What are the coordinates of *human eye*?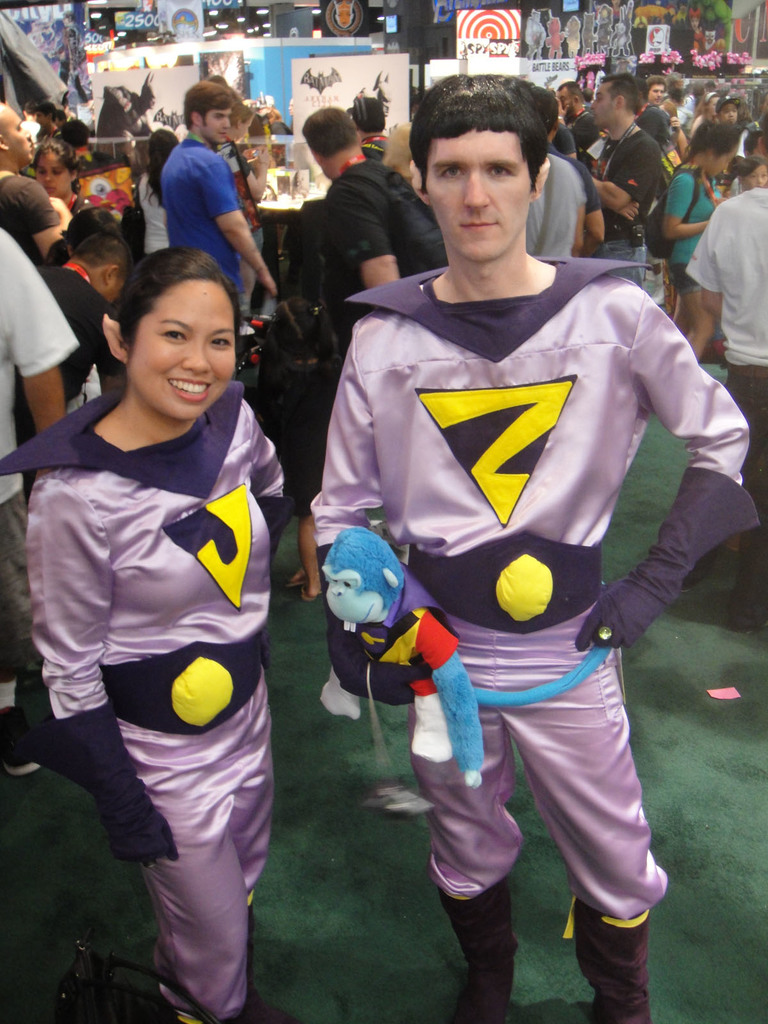
region(39, 168, 46, 175).
